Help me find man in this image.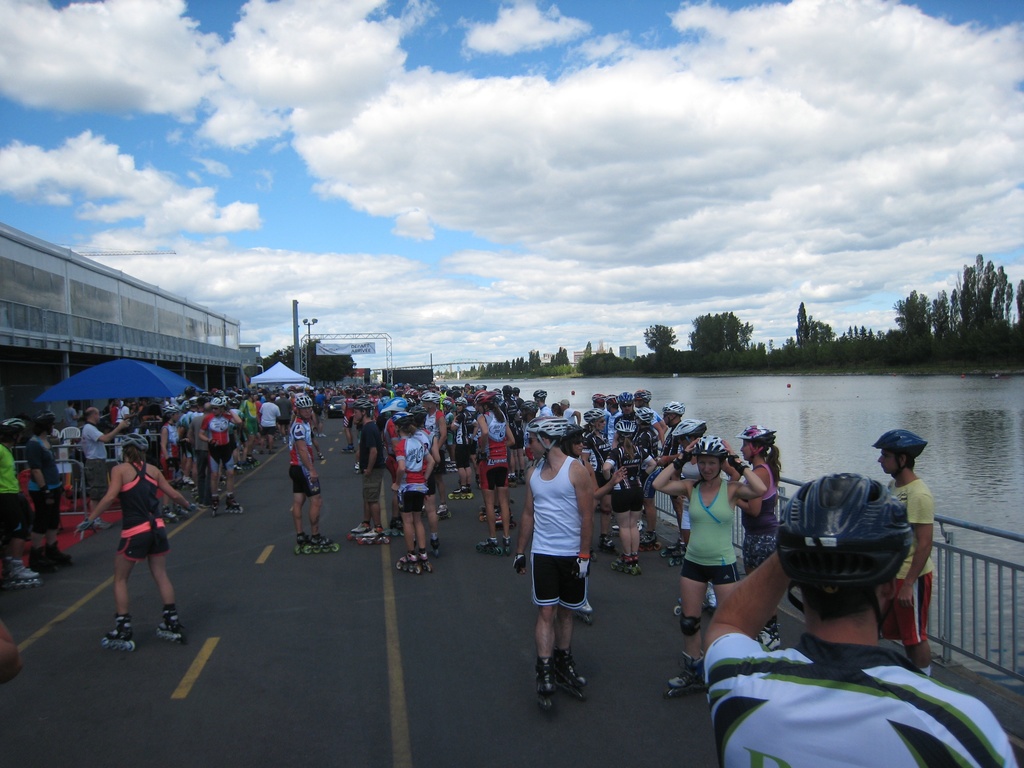
Found it: <region>704, 471, 1017, 767</region>.
